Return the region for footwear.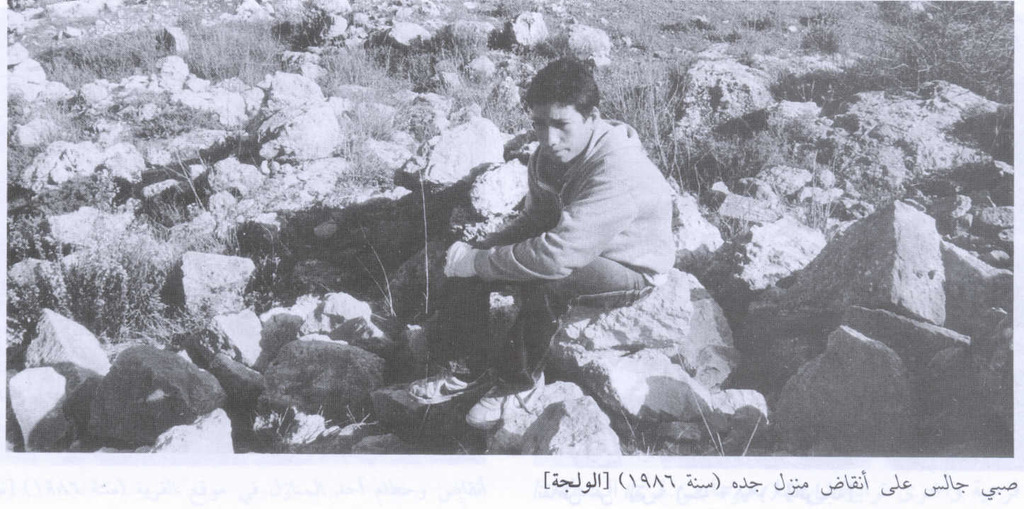
crop(461, 378, 544, 435).
